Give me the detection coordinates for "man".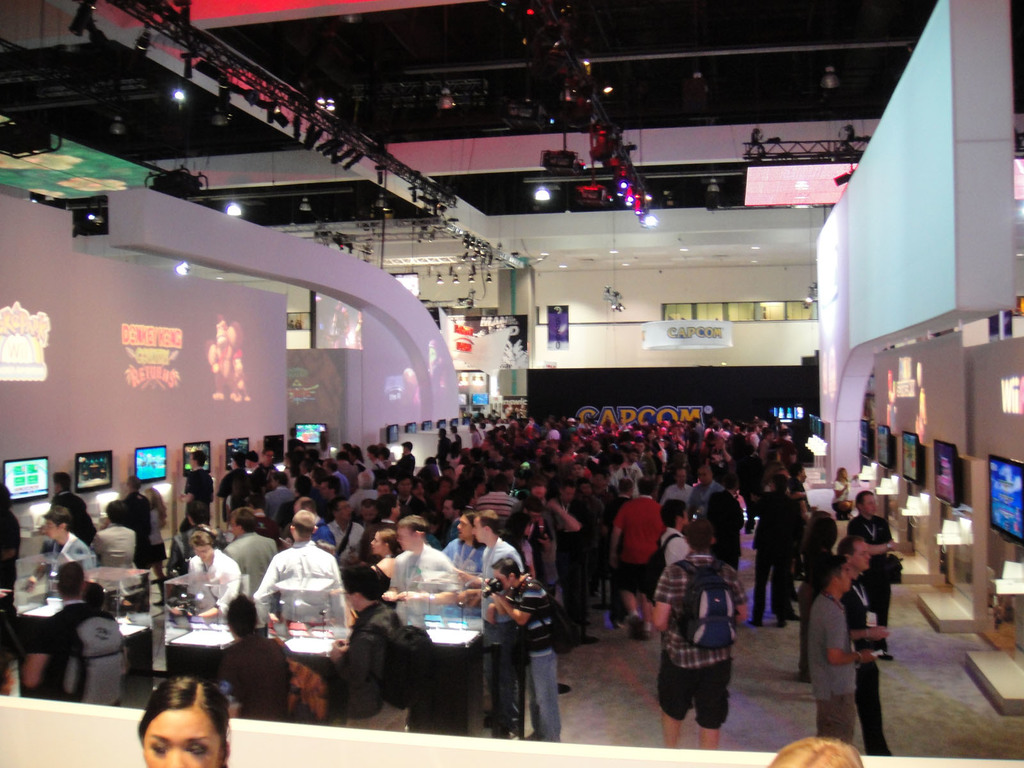
[left=264, top=474, right=296, bottom=520].
